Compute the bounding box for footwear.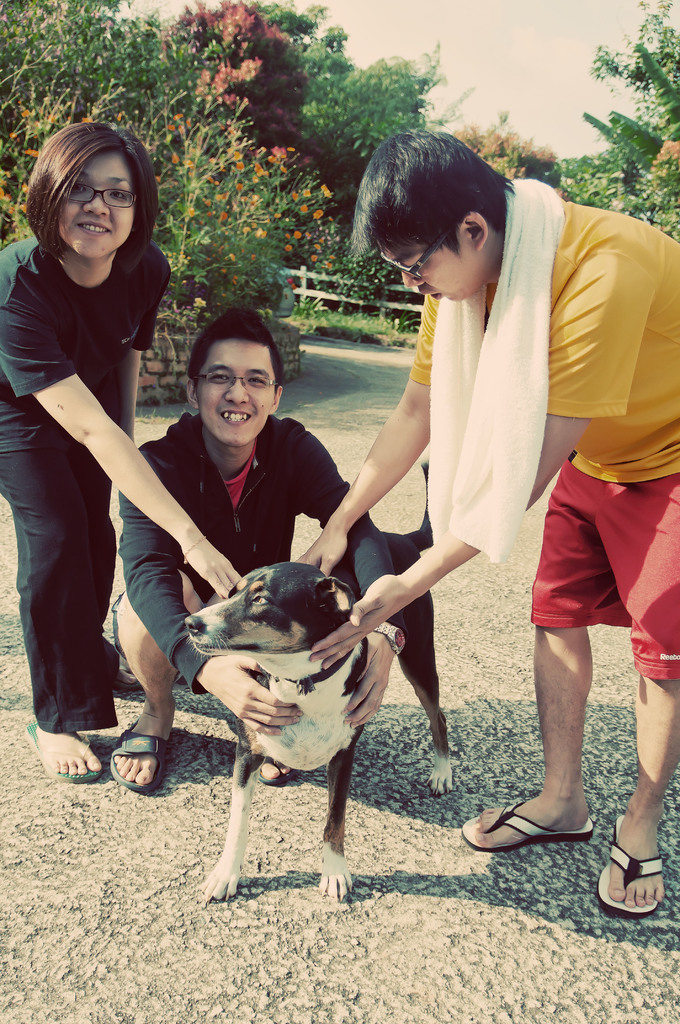
rect(462, 796, 592, 854).
